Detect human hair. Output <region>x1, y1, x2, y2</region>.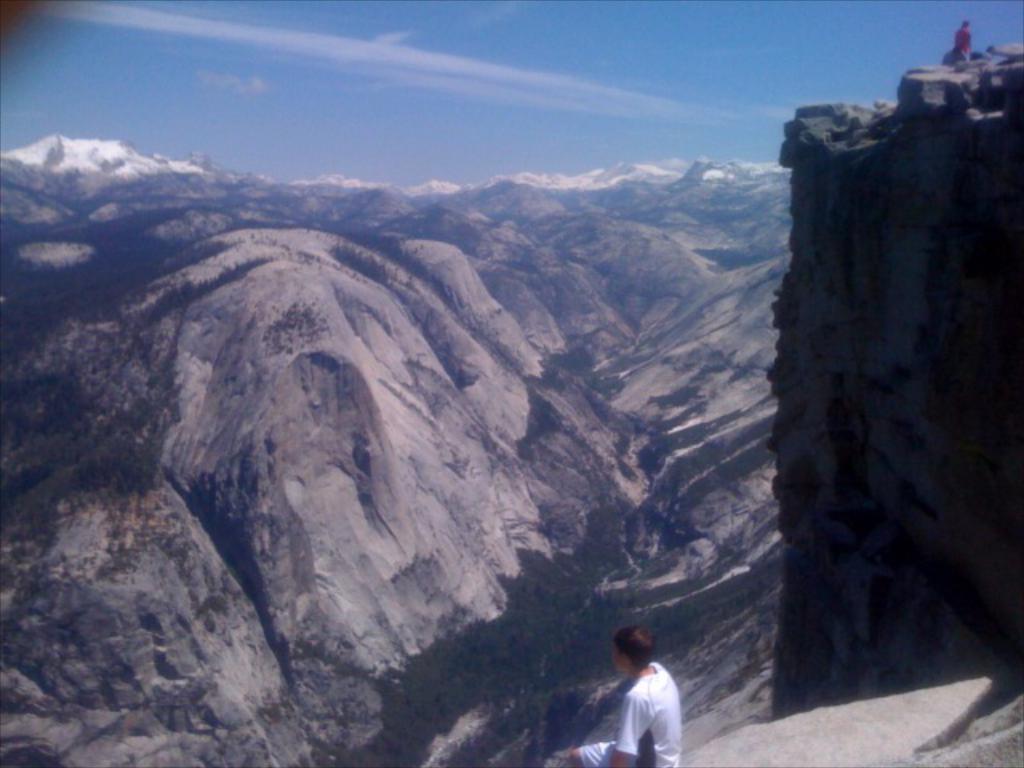
<region>611, 626, 656, 658</region>.
